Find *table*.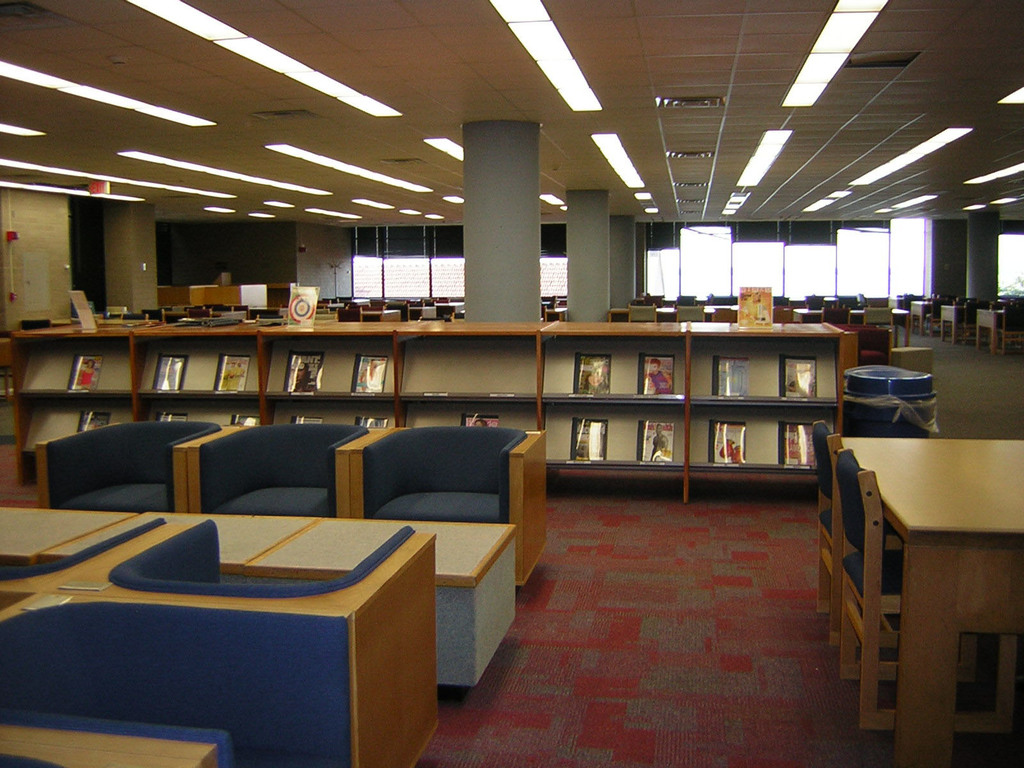
locate(361, 310, 401, 324).
